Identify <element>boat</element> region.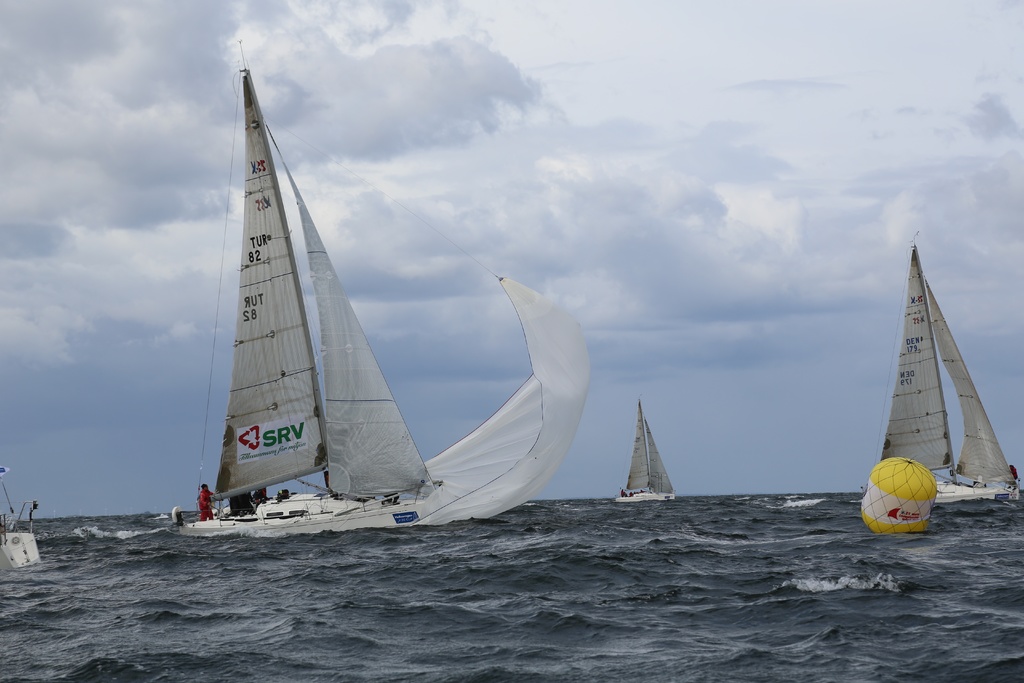
Region: rect(164, 59, 604, 559).
